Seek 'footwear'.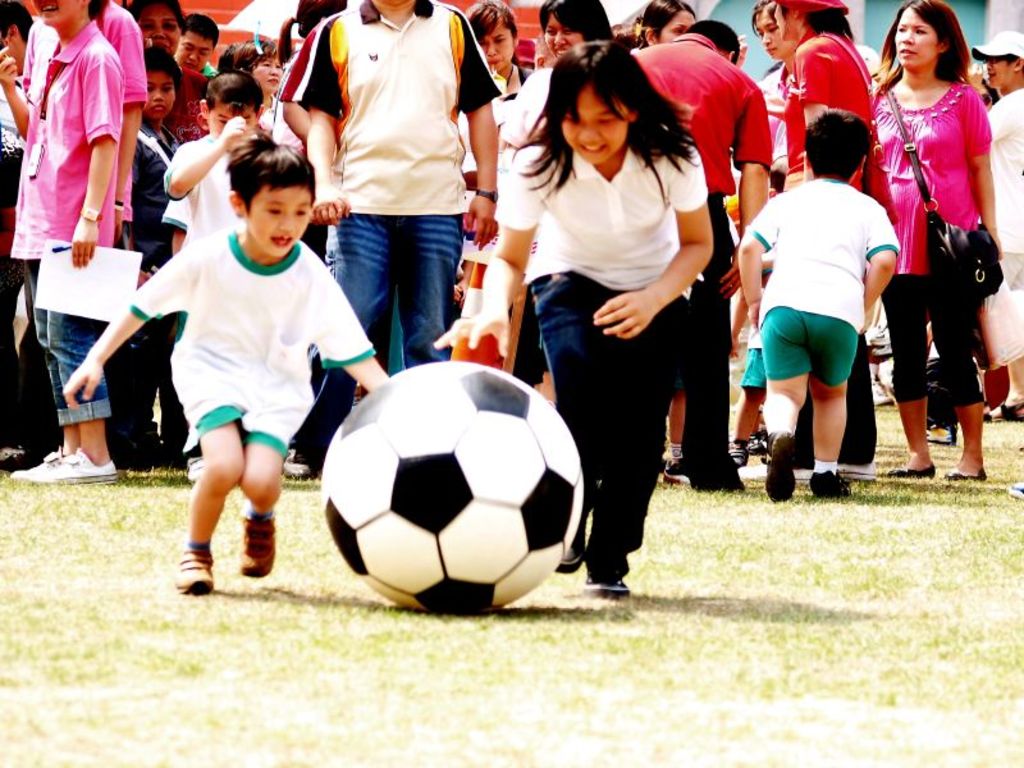
<region>814, 465, 876, 485</region>.
